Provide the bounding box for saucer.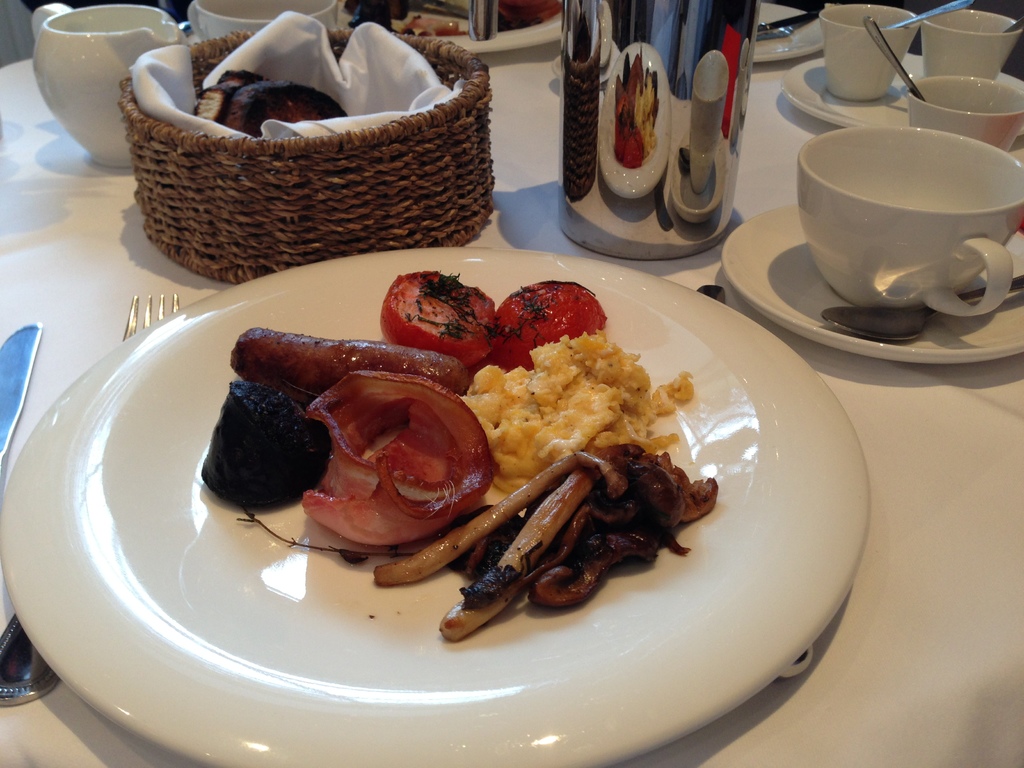
[x1=780, y1=56, x2=1023, y2=124].
